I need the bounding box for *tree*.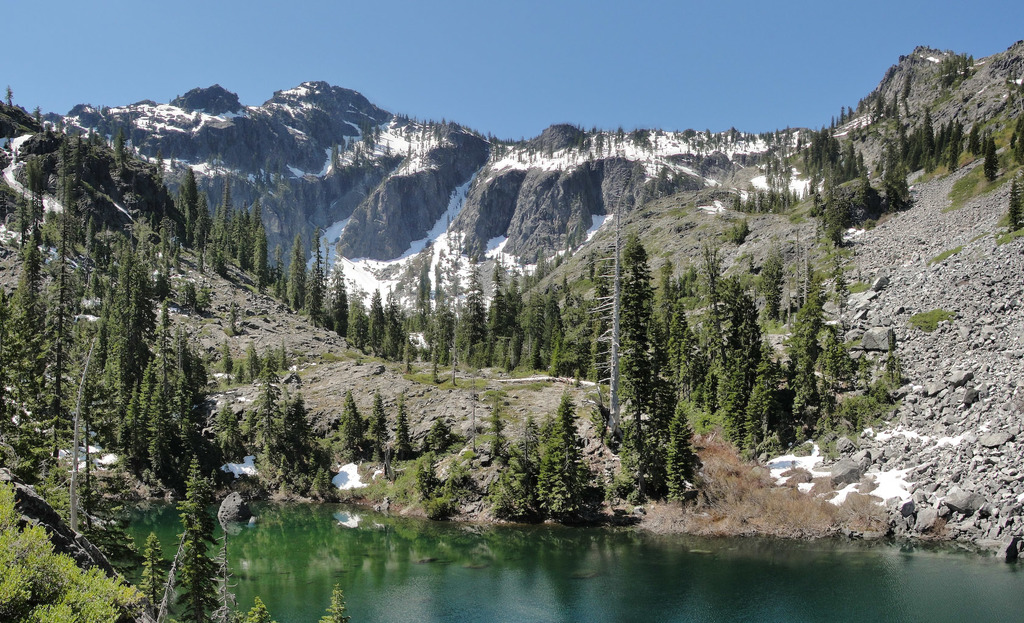
Here it is: bbox=(1005, 171, 1023, 233).
